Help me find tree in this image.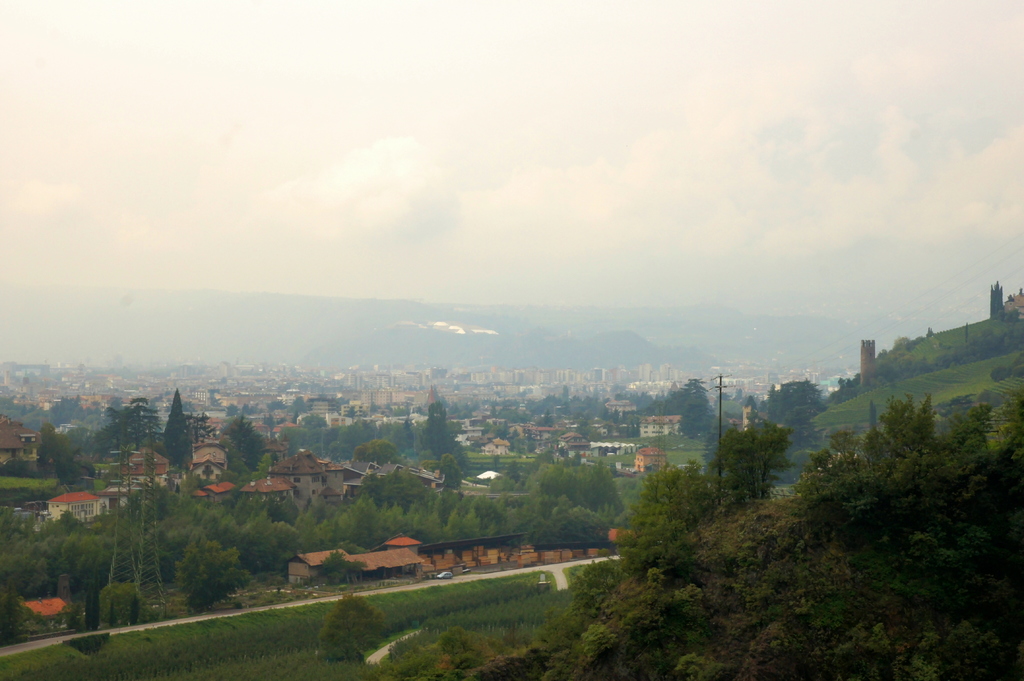
Found it: pyautogui.locateOnScreen(526, 457, 612, 538).
